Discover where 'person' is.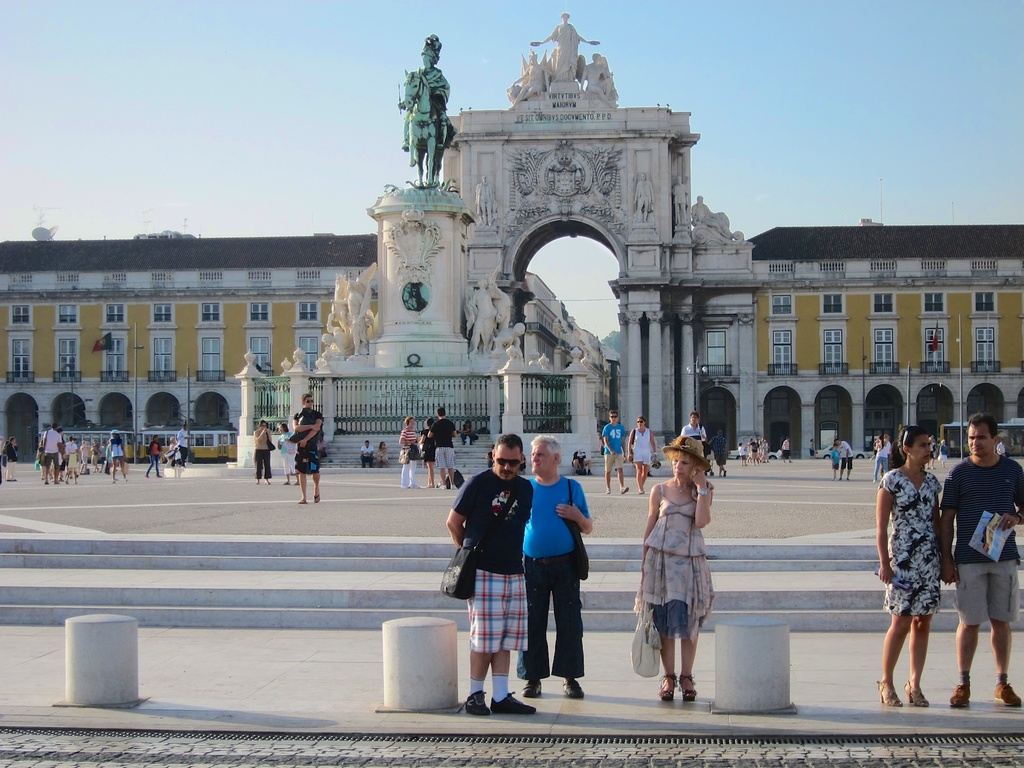
Discovered at (739,435,769,466).
